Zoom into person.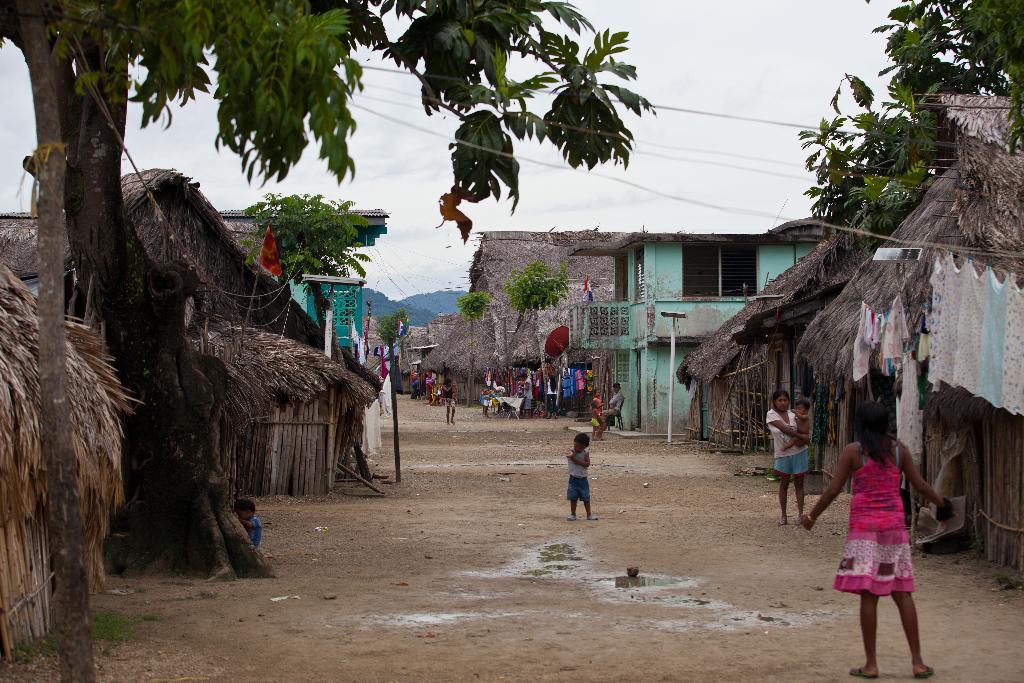
Zoom target: crop(545, 362, 557, 420).
